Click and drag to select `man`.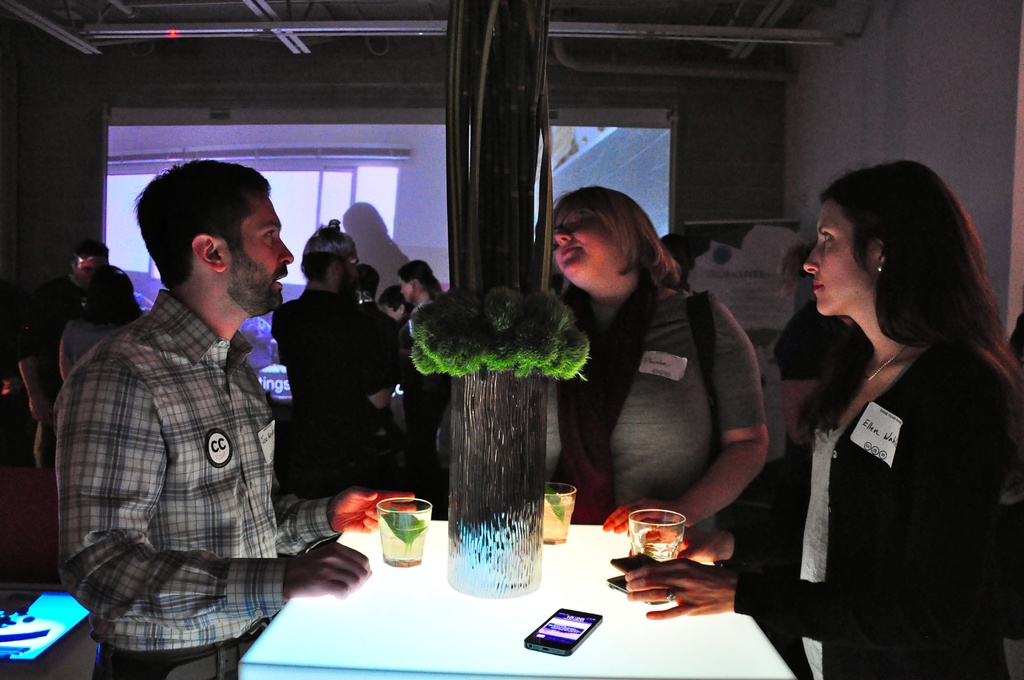
Selection: bbox=(60, 161, 406, 679).
